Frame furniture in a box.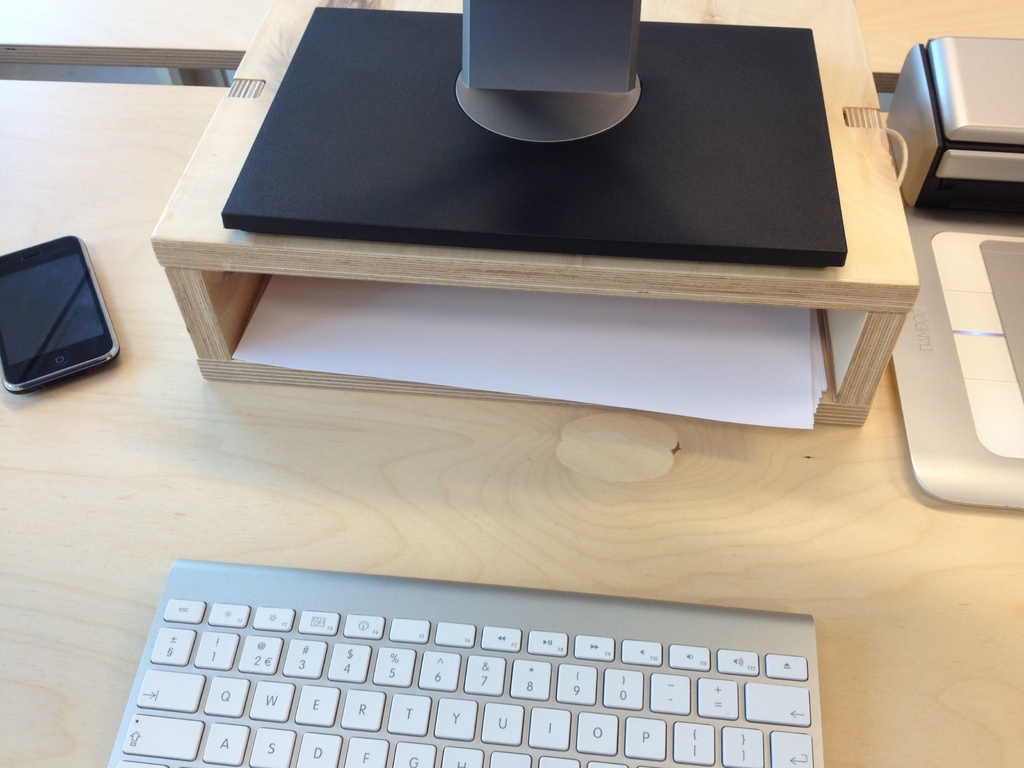
(0, 0, 1023, 88).
